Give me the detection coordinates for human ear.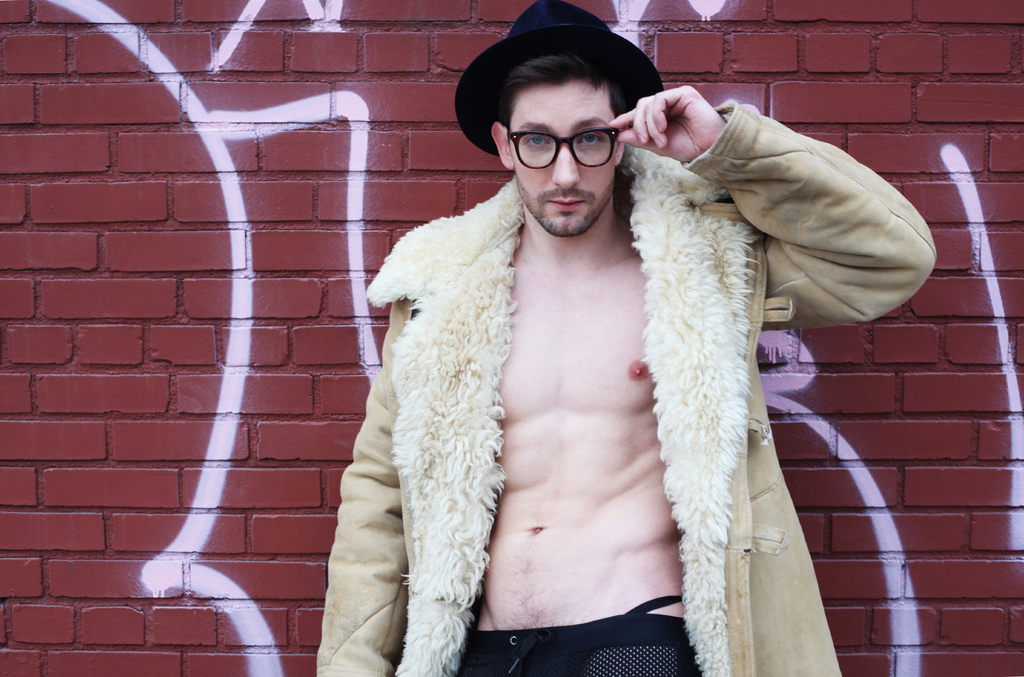
(616,126,626,165).
